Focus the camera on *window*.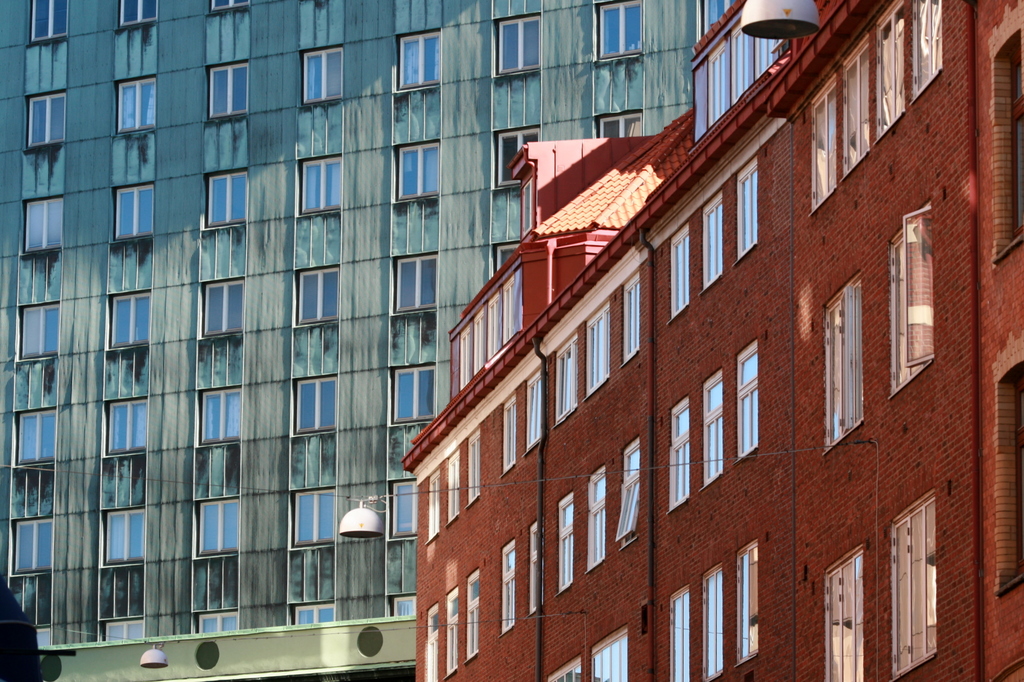
Focus region: <box>106,399,148,451</box>.
